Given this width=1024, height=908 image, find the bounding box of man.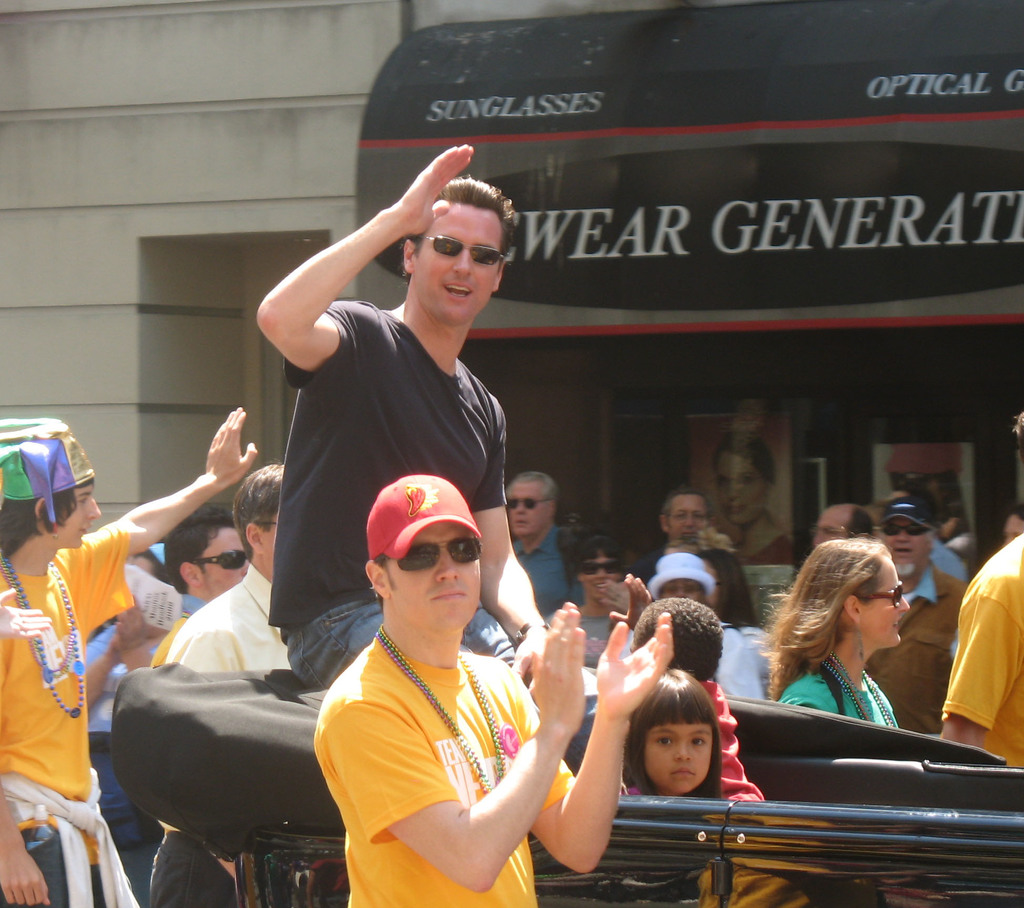
(175, 500, 253, 612).
